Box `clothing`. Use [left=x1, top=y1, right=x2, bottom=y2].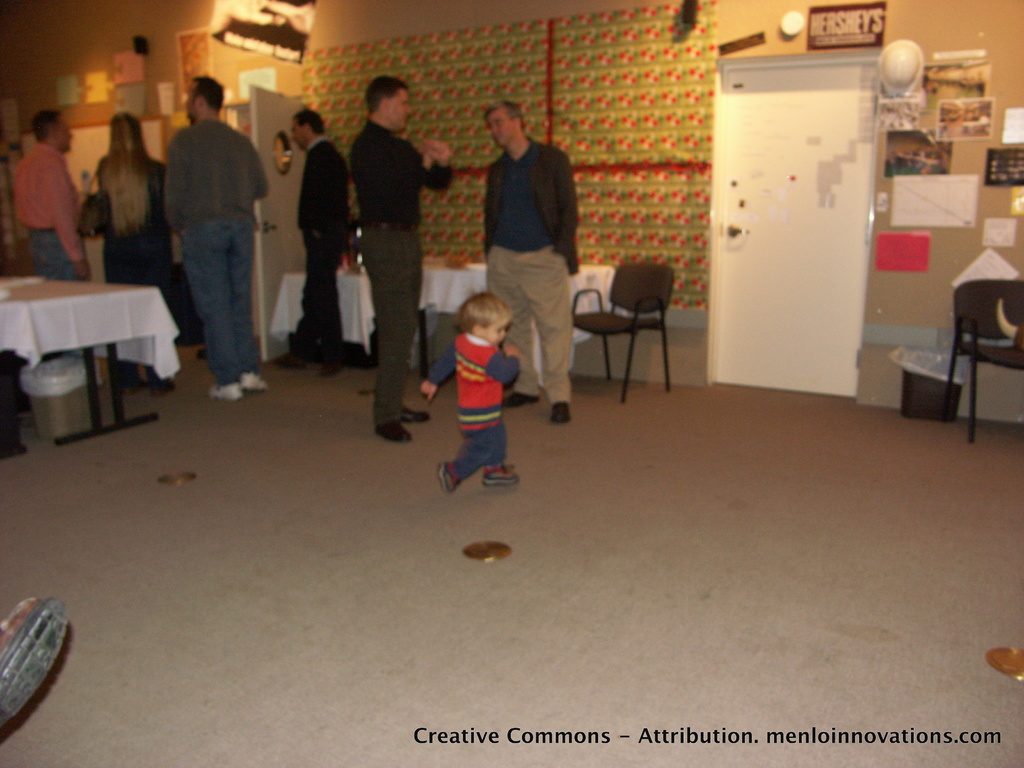
[left=348, top=118, right=452, bottom=424].
